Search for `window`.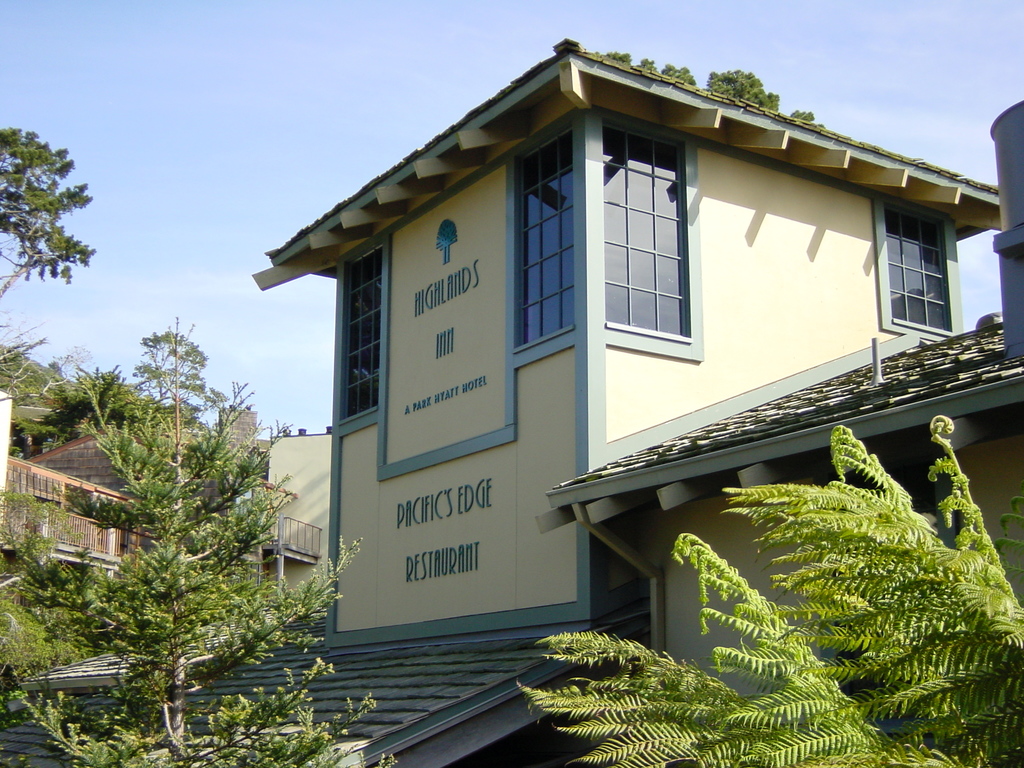
Found at {"left": 602, "top": 118, "right": 689, "bottom": 339}.
